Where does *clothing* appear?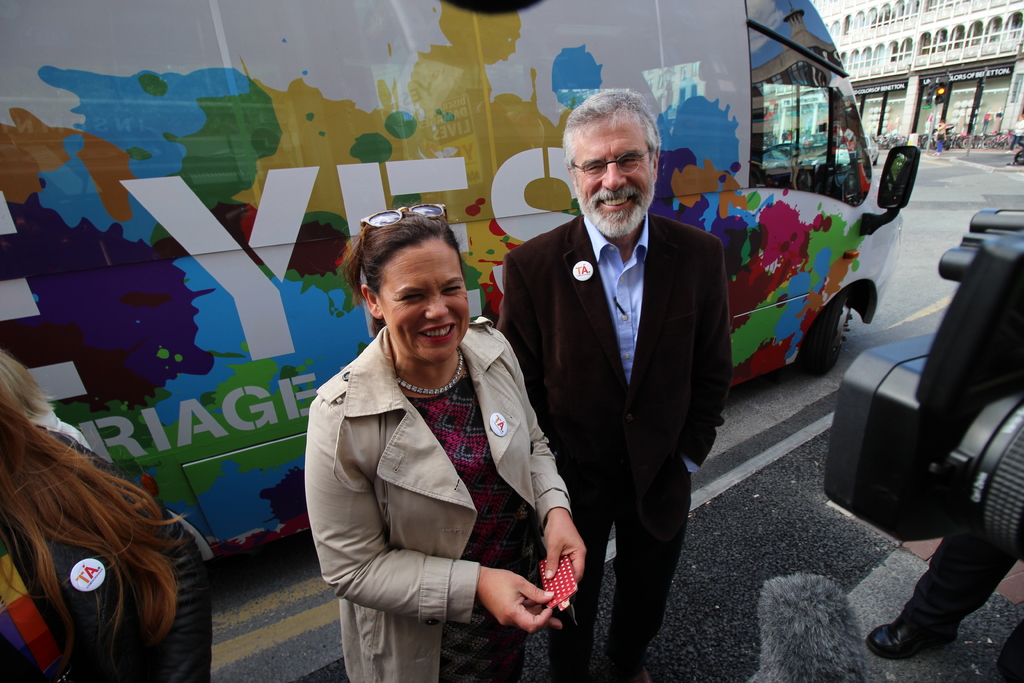
Appears at box(512, 206, 712, 666).
